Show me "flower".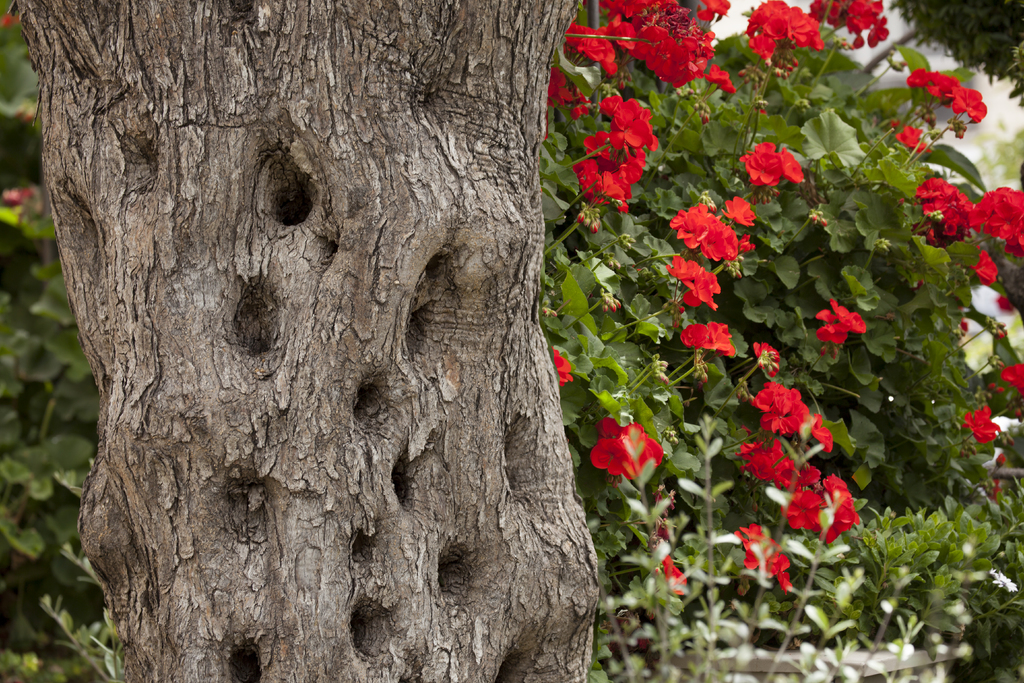
"flower" is here: left=547, top=69, right=567, bottom=110.
